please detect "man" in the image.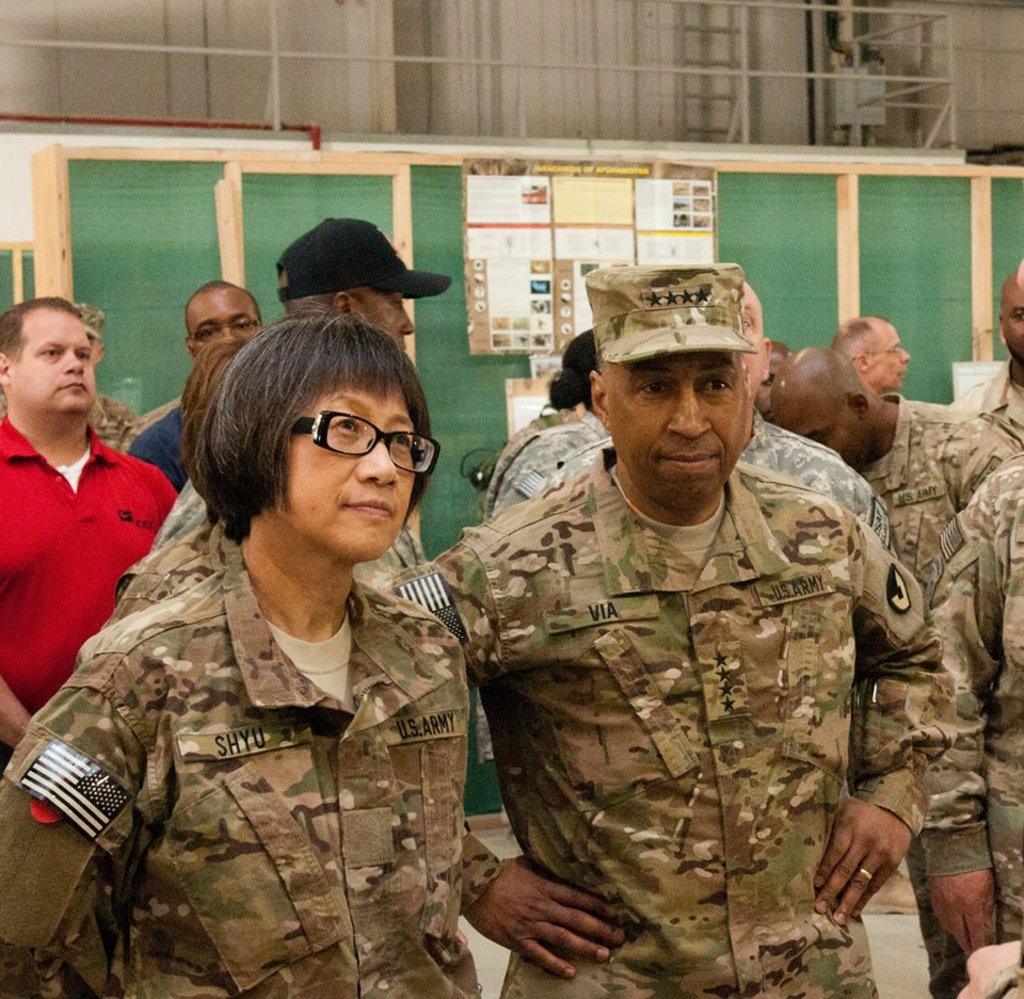
[65,294,145,444].
